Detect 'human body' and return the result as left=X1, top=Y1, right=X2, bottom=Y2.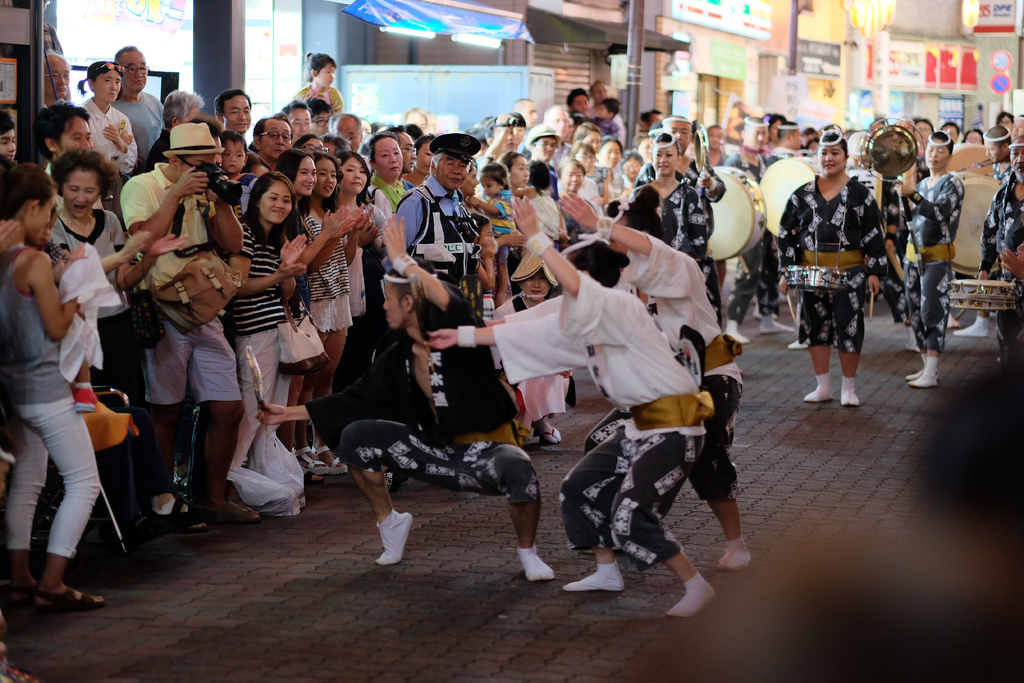
left=977, top=172, right=1023, bottom=392.
